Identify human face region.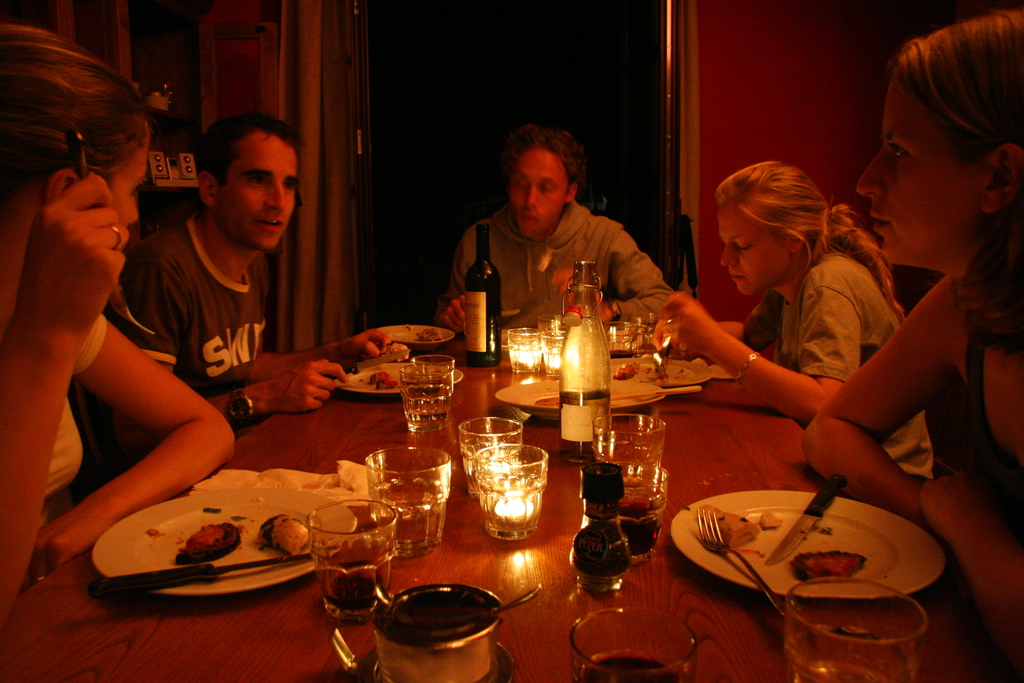
Region: 104:131:150:236.
